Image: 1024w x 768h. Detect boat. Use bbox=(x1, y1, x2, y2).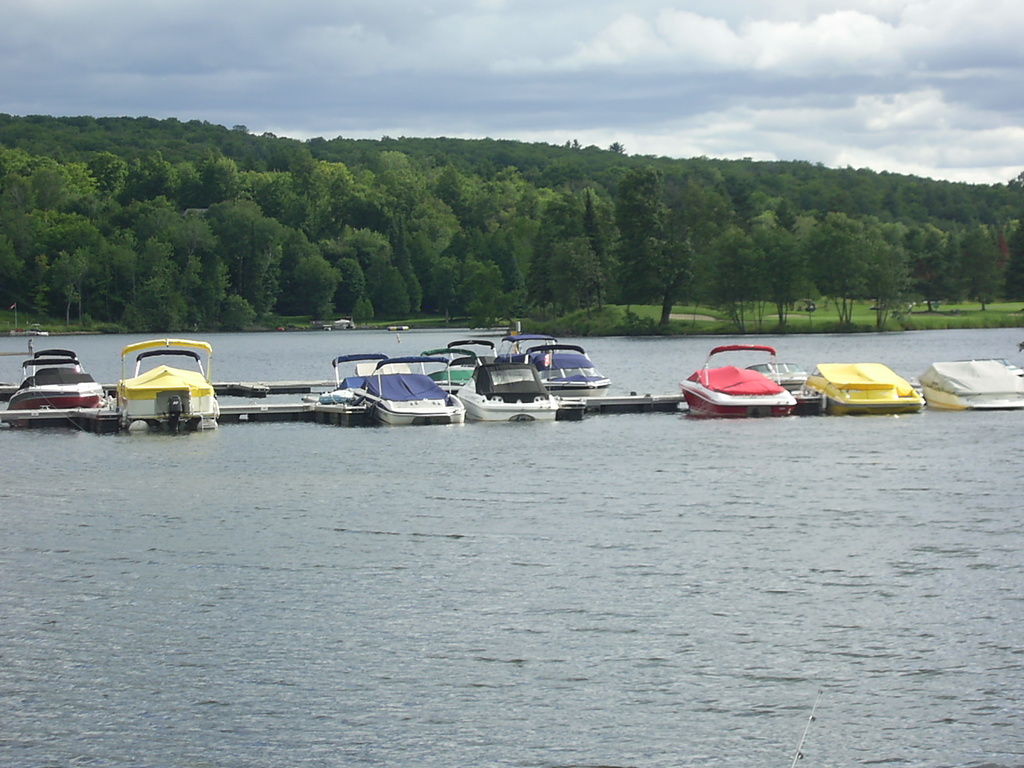
bbox=(318, 345, 470, 426).
